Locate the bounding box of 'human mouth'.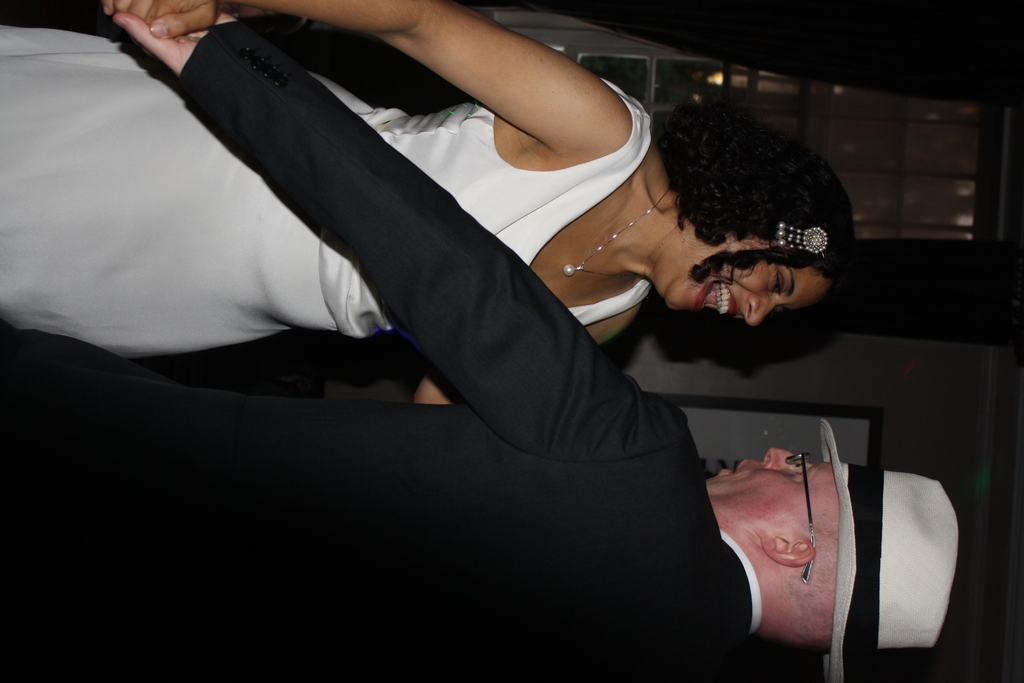
Bounding box: 720/461/745/477.
